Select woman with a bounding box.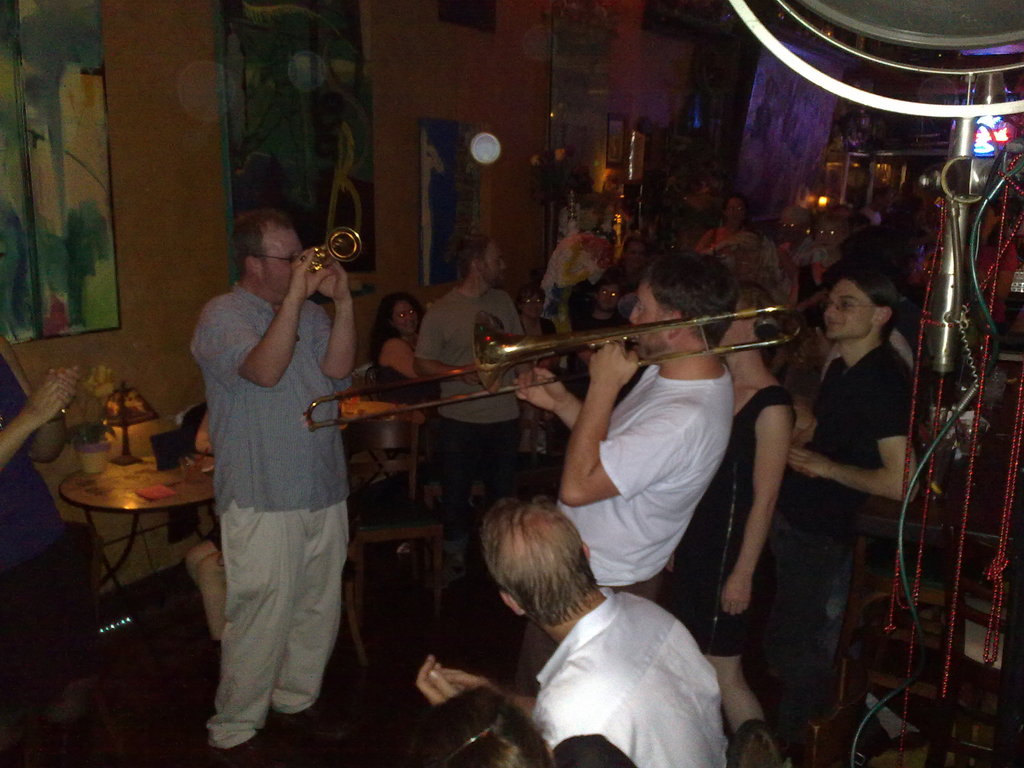
[785,218,854,397].
